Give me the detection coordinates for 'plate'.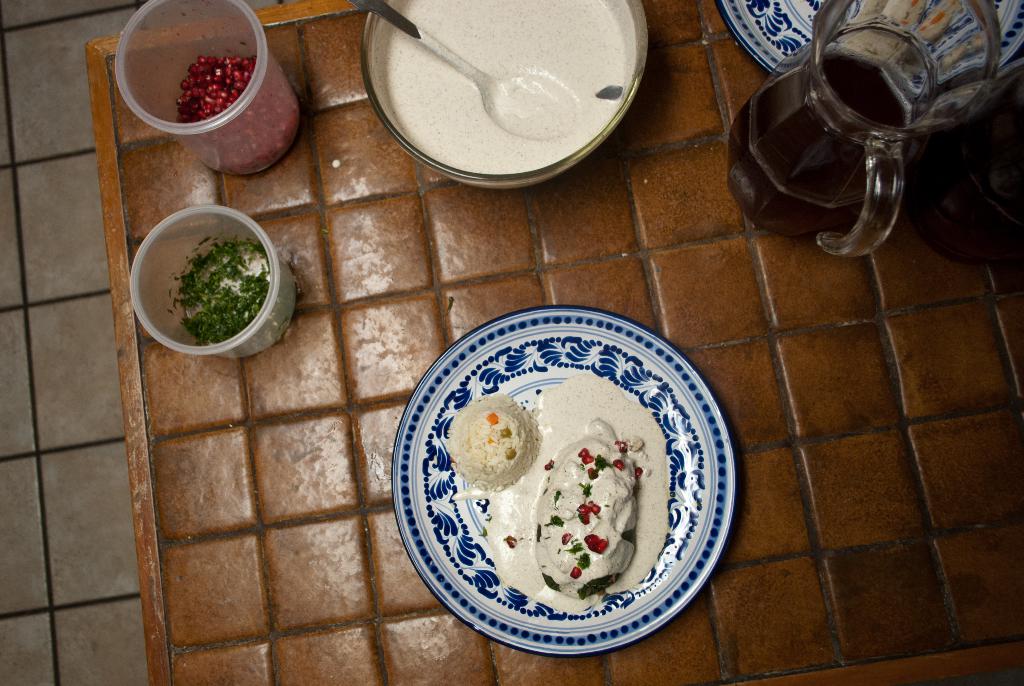
crop(403, 307, 735, 655).
